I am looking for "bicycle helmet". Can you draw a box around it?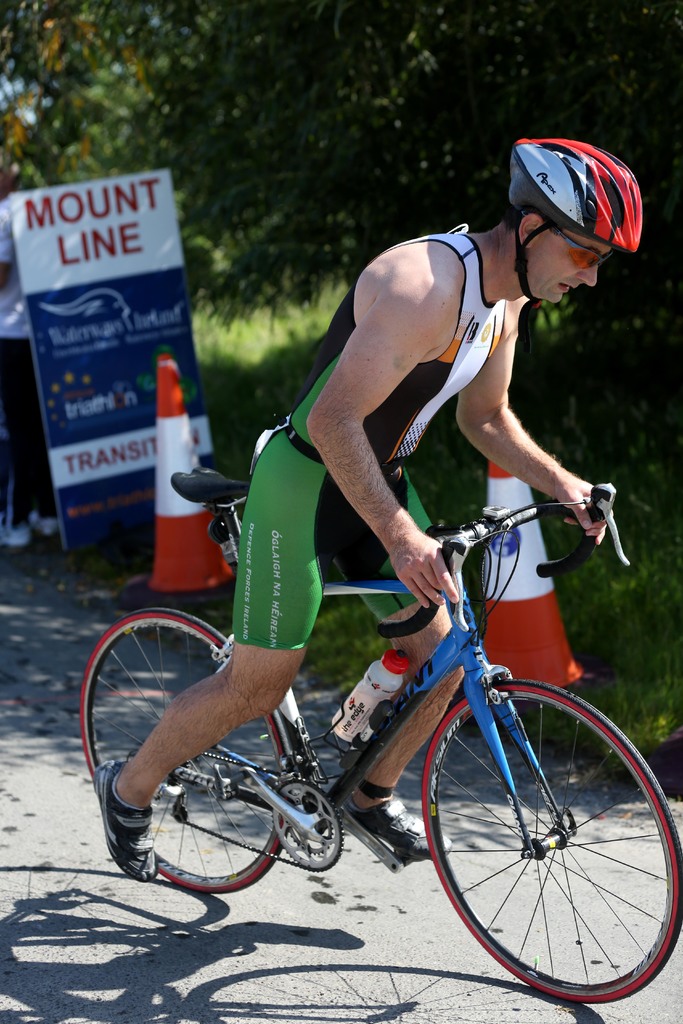
Sure, the bounding box is bbox=(502, 138, 646, 305).
